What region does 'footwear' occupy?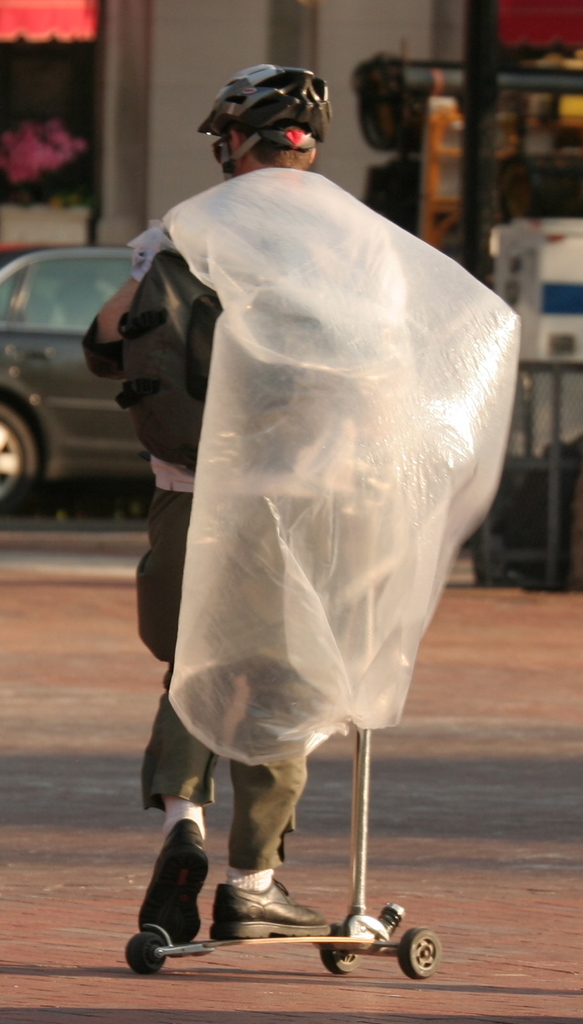
[211, 875, 348, 943].
